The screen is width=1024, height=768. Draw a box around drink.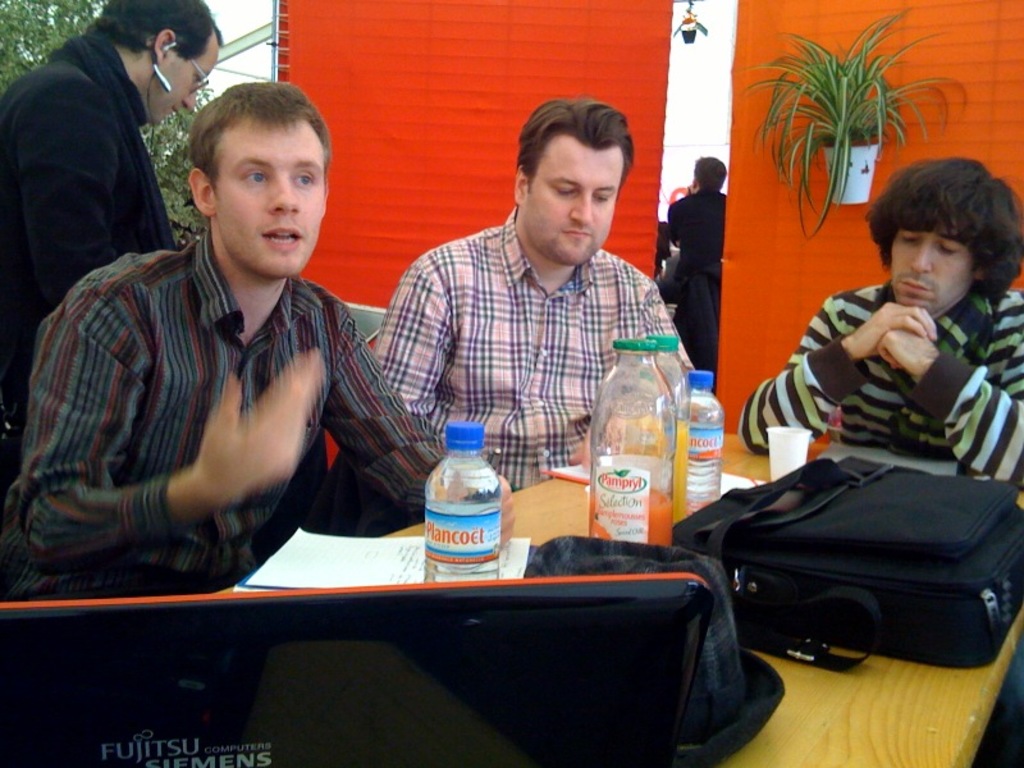
(417,433,497,571).
